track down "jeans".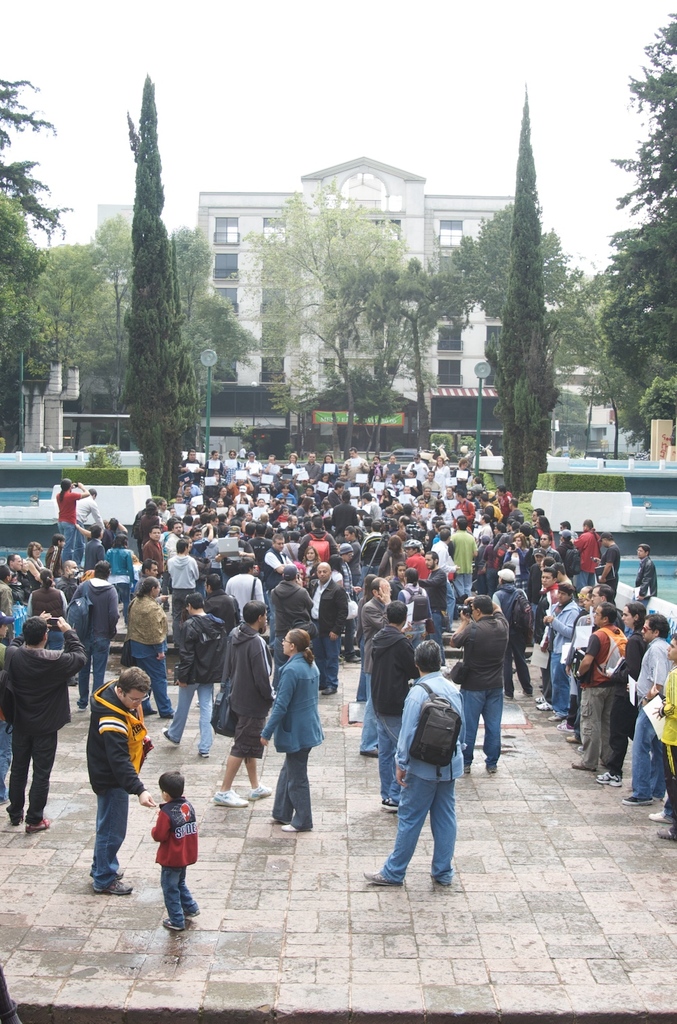
Tracked to x1=86 y1=789 x2=129 y2=885.
